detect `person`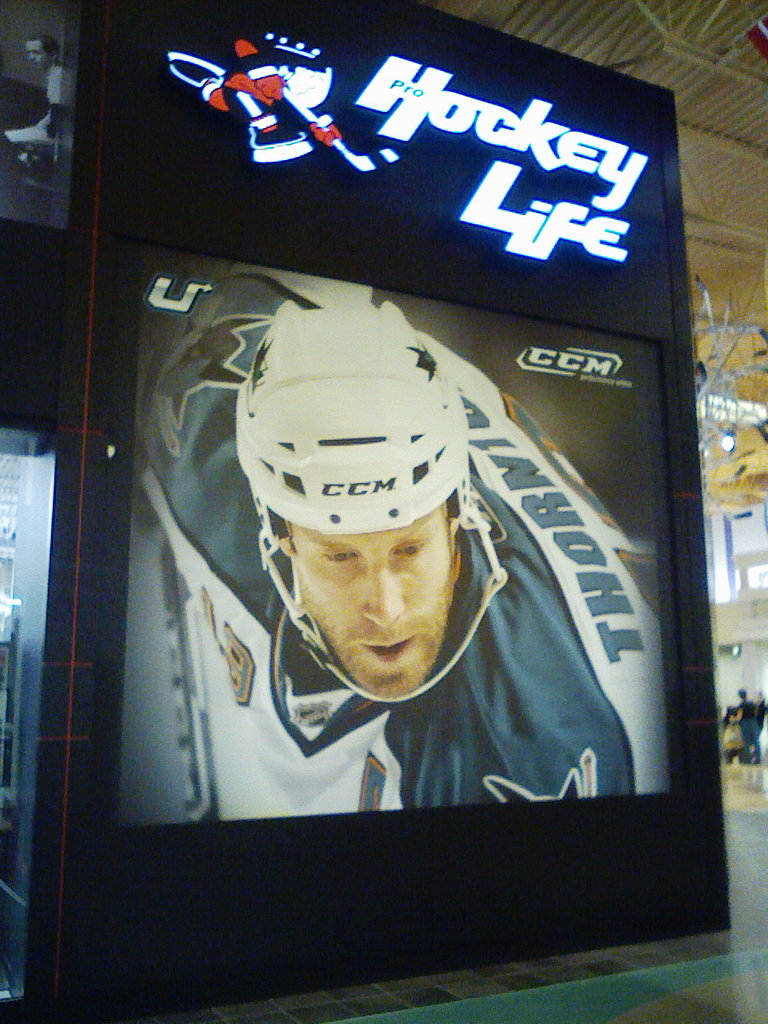
l=162, t=167, r=658, b=978
